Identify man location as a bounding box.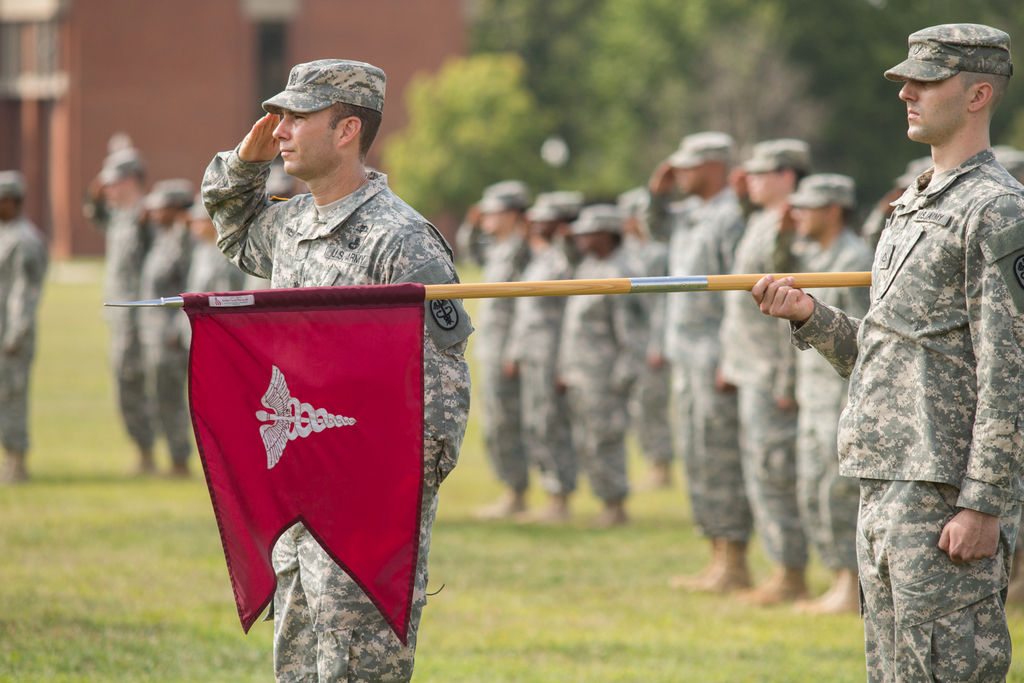
BBox(134, 180, 196, 482).
